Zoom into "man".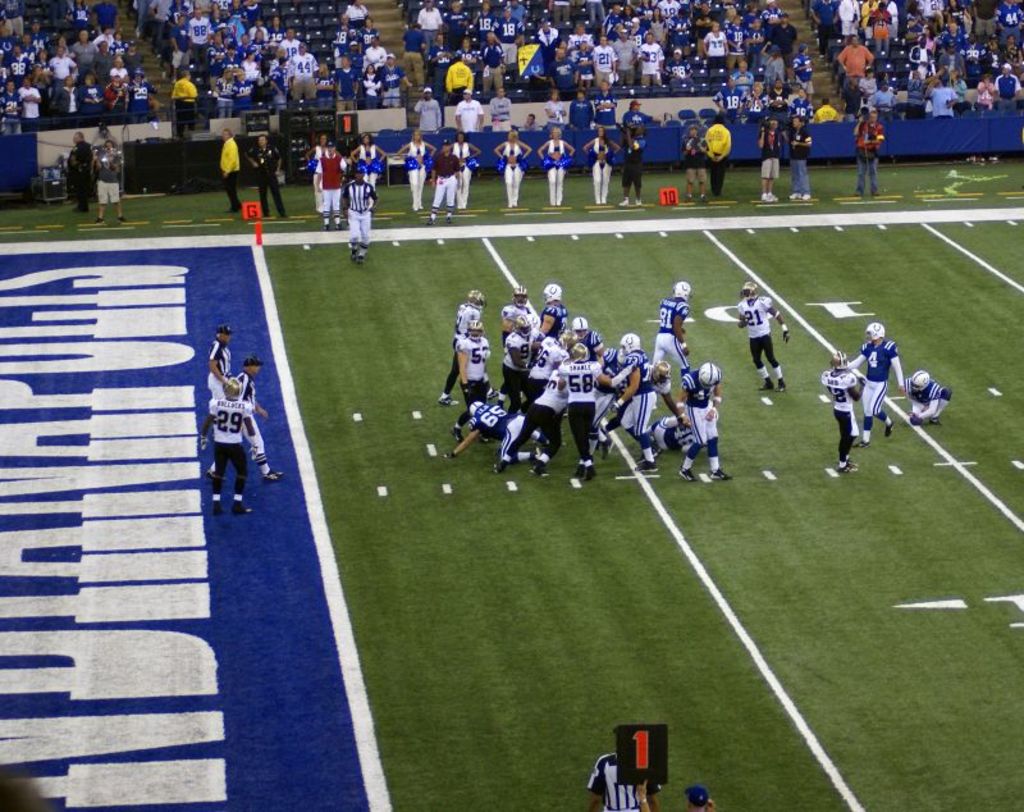
Zoom target: x1=131 y1=70 x2=157 y2=123.
